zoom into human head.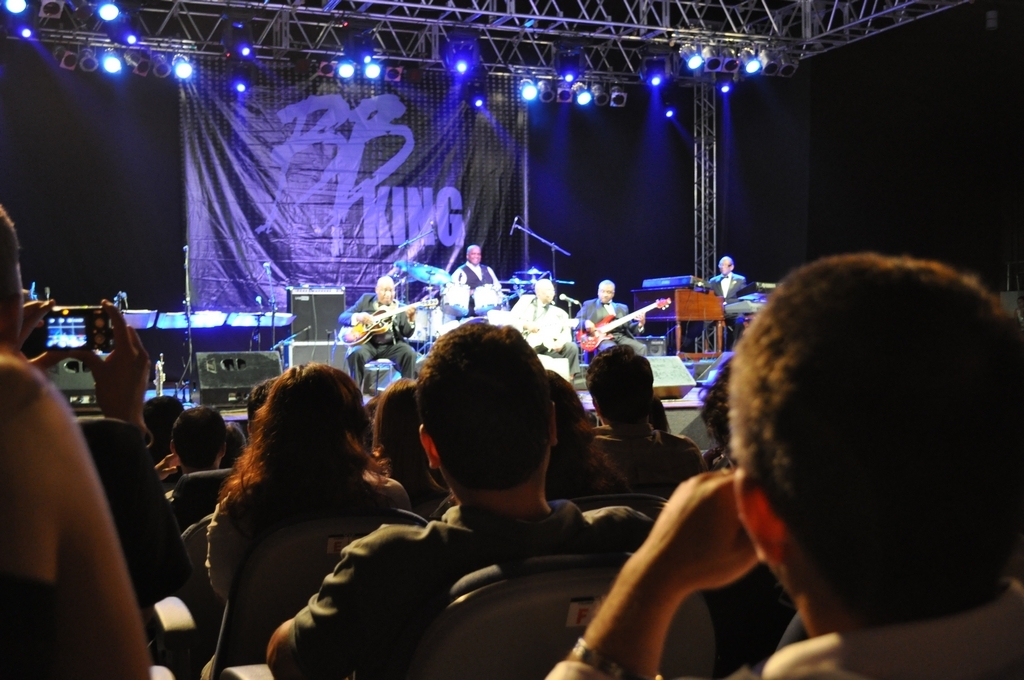
Zoom target: pyautogui.locateOnScreen(254, 363, 371, 476).
